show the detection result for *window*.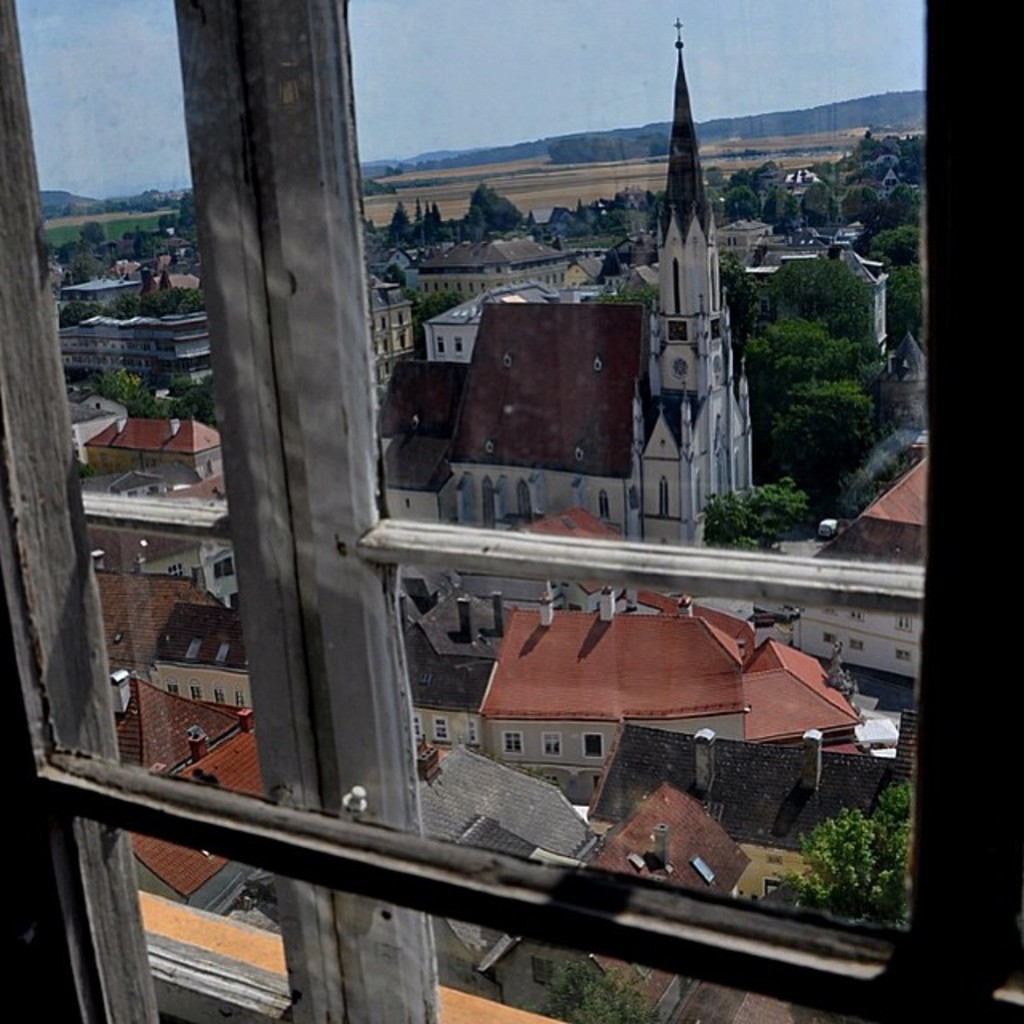
Rect(405, 710, 424, 746).
